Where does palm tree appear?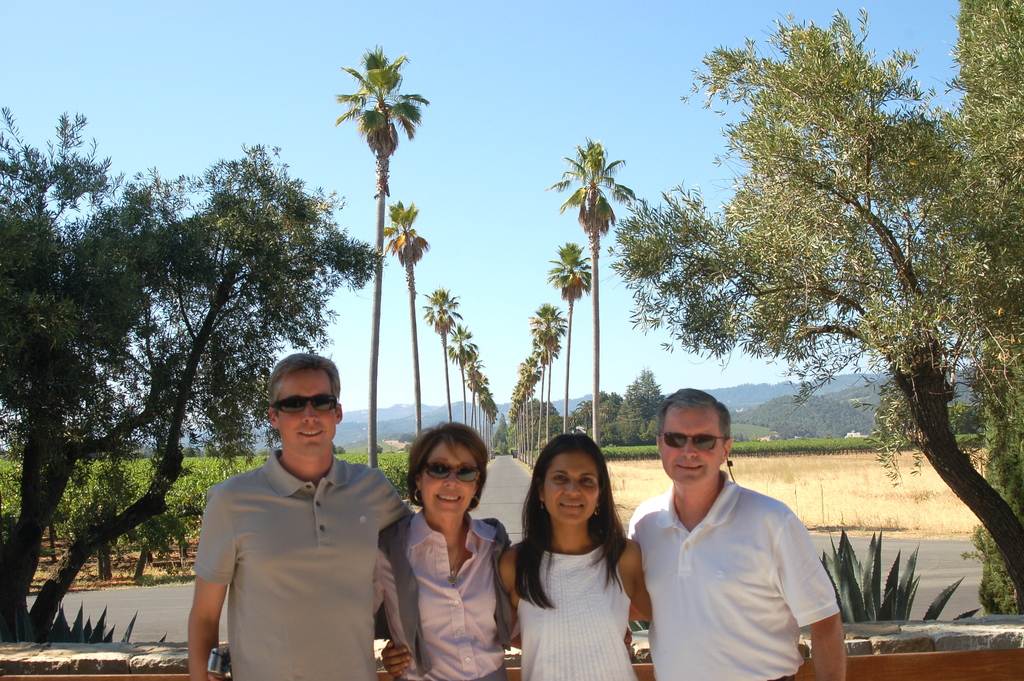
Appears at {"x1": 499, "y1": 409, "x2": 540, "y2": 461}.
